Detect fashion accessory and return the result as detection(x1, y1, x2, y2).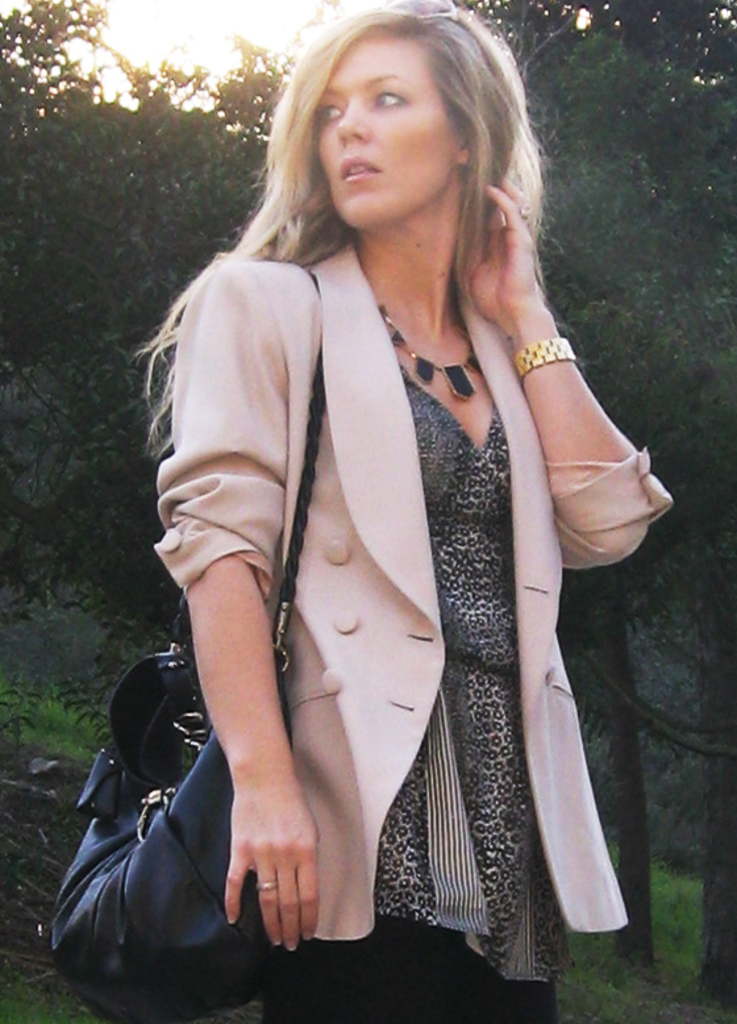
detection(521, 209, 530, 216).
